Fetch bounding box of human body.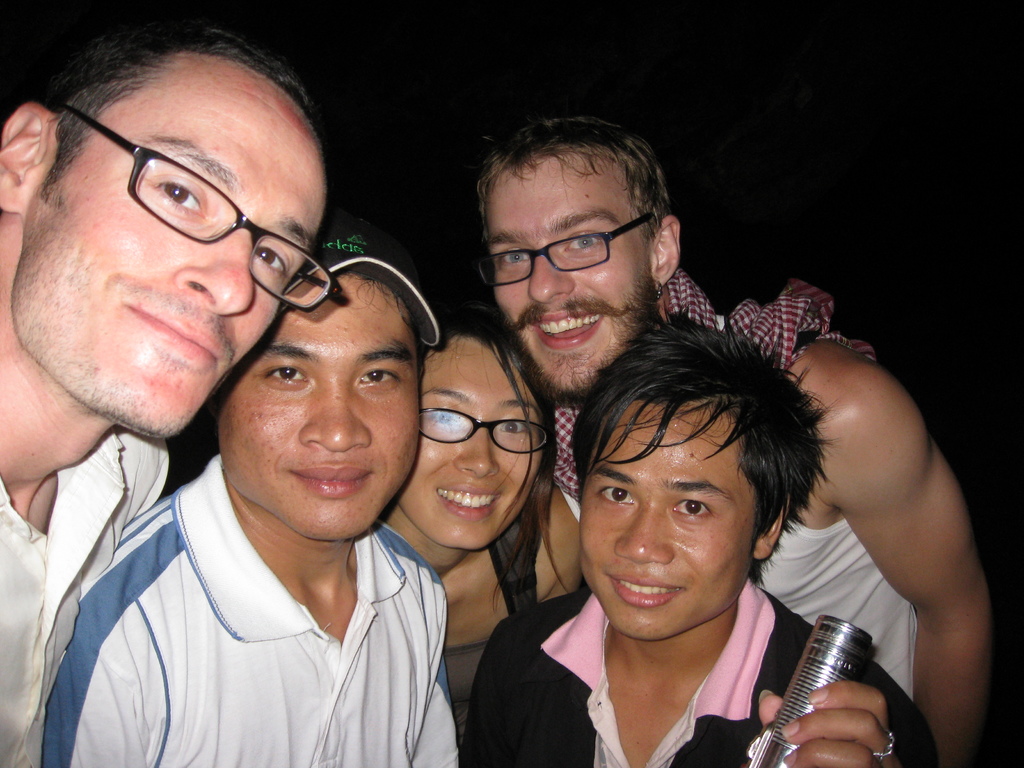
Bbox: (467, 580, 950, 767).
